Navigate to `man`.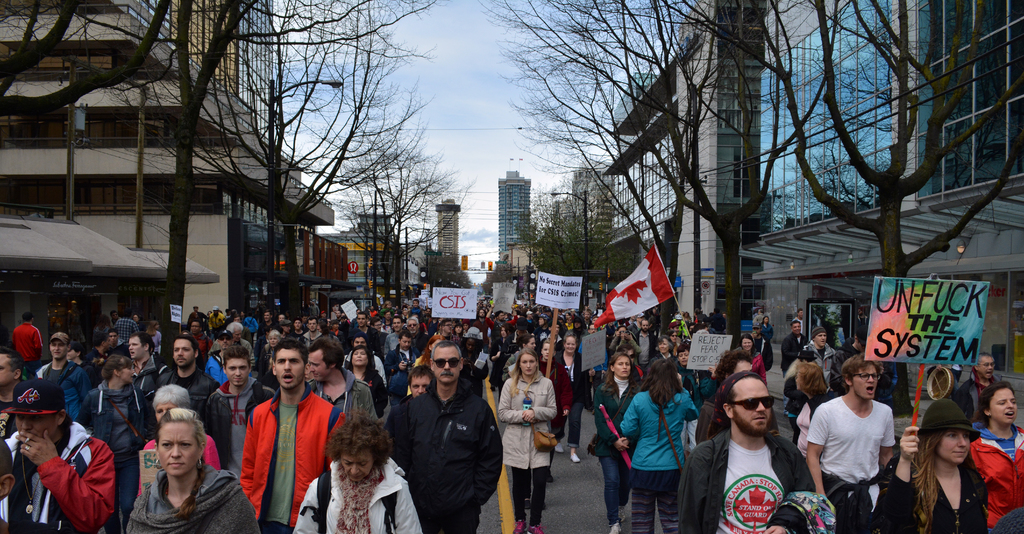
Navigation target: <box>470,303,496,359</box>.
